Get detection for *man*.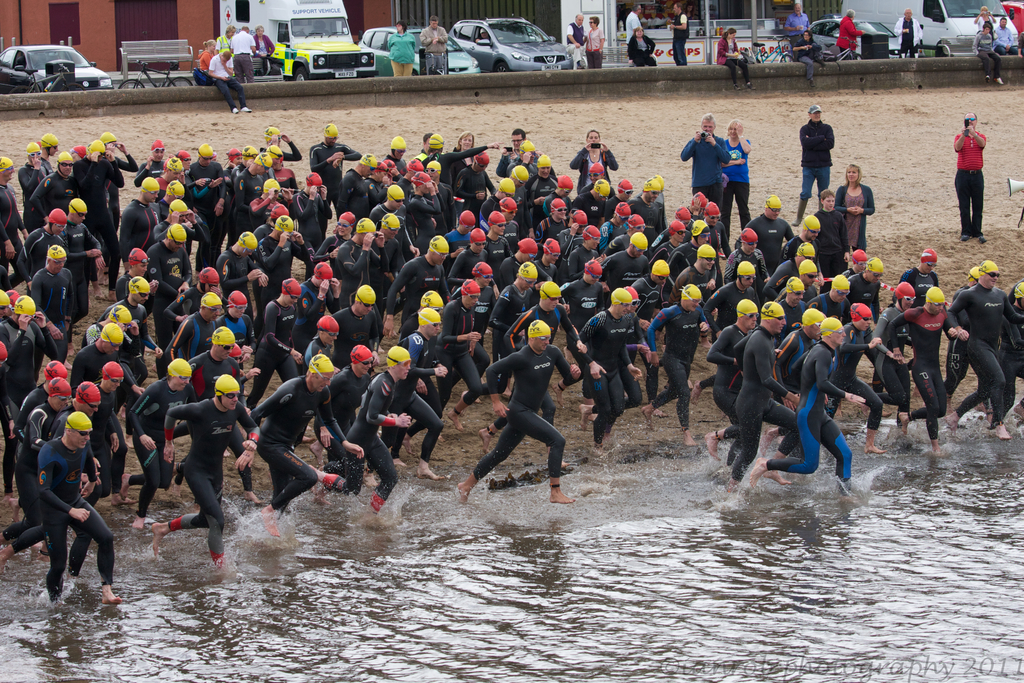
Detection: detection(247, 179, 300, 229).
